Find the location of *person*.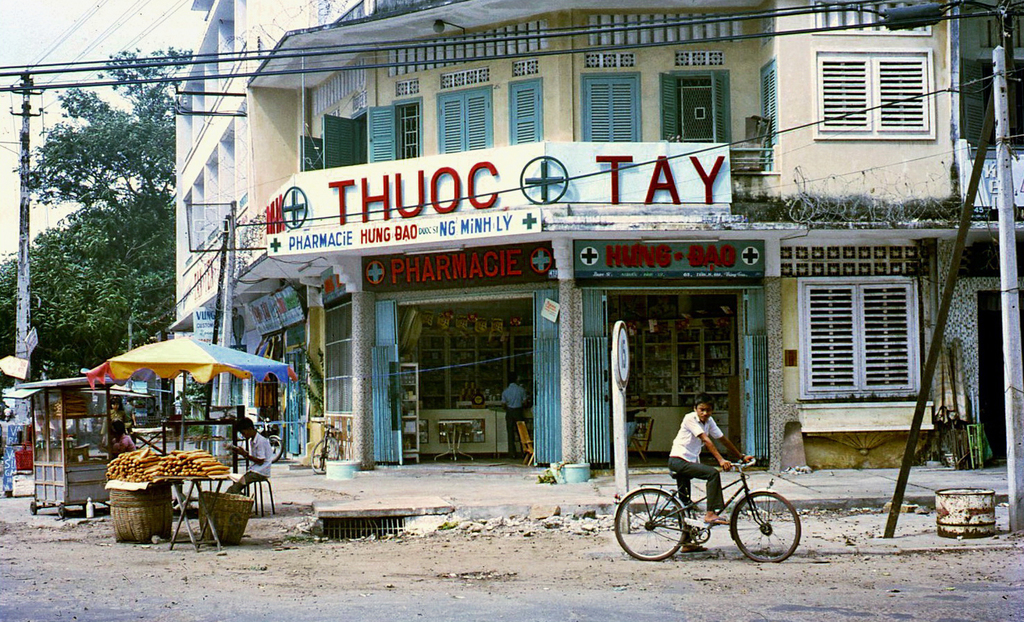
Location: [x1=105, y1=426, x2=129, y2=453].
